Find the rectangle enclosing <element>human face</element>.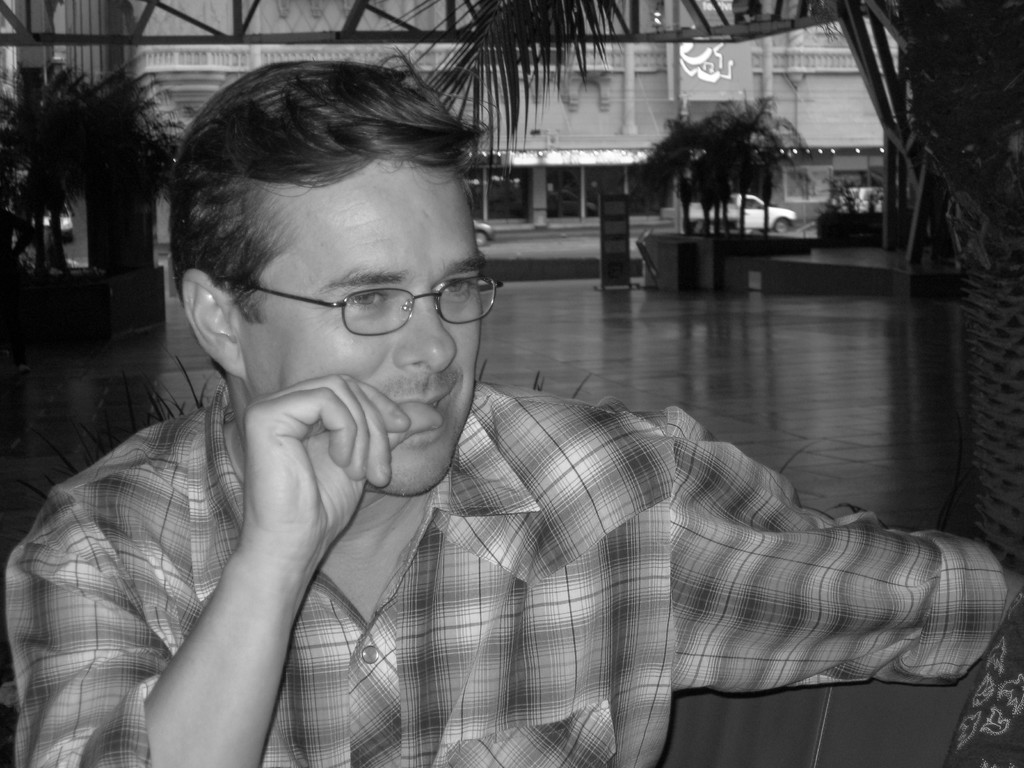
[243, 158, 484, 497].
